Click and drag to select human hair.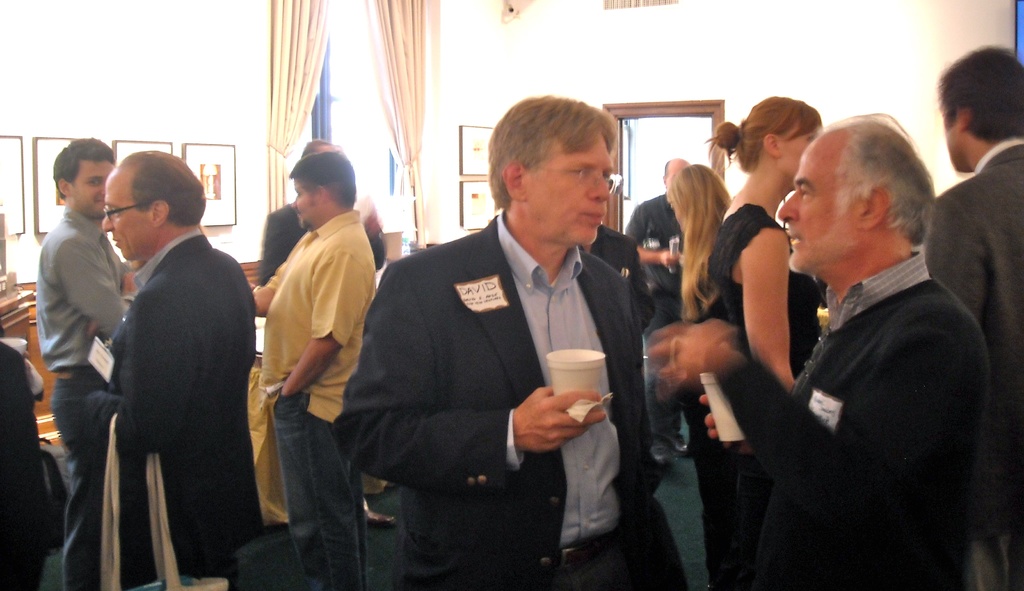
Selection: [x1=51, y1=138, x2=114, y2=188].
